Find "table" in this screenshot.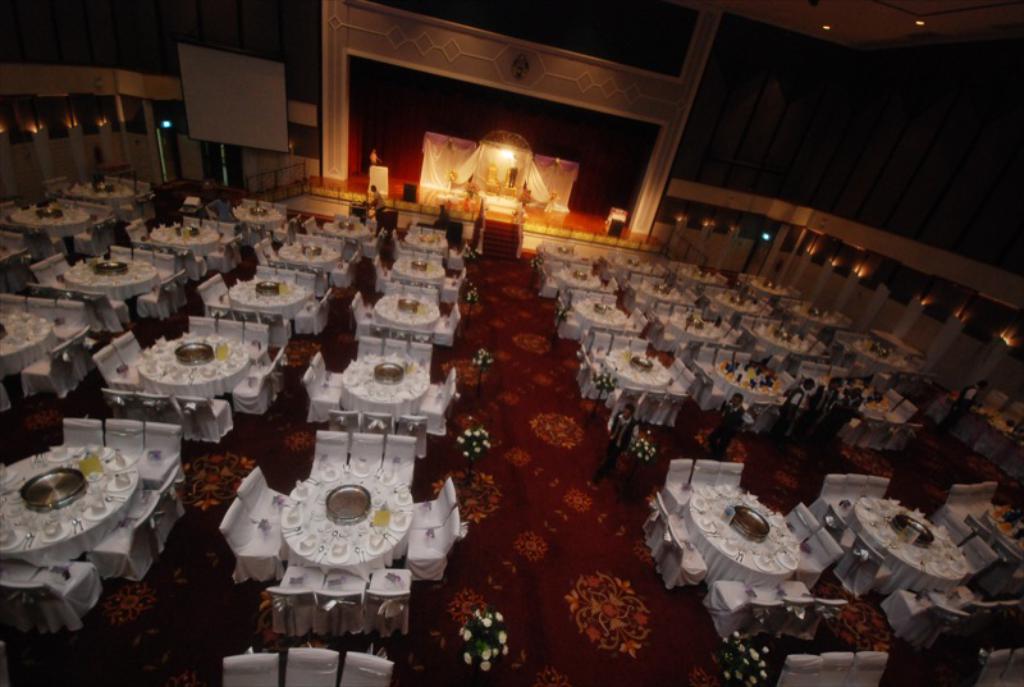
The bounding box for "table" is region(228, 197, 282, 241).
